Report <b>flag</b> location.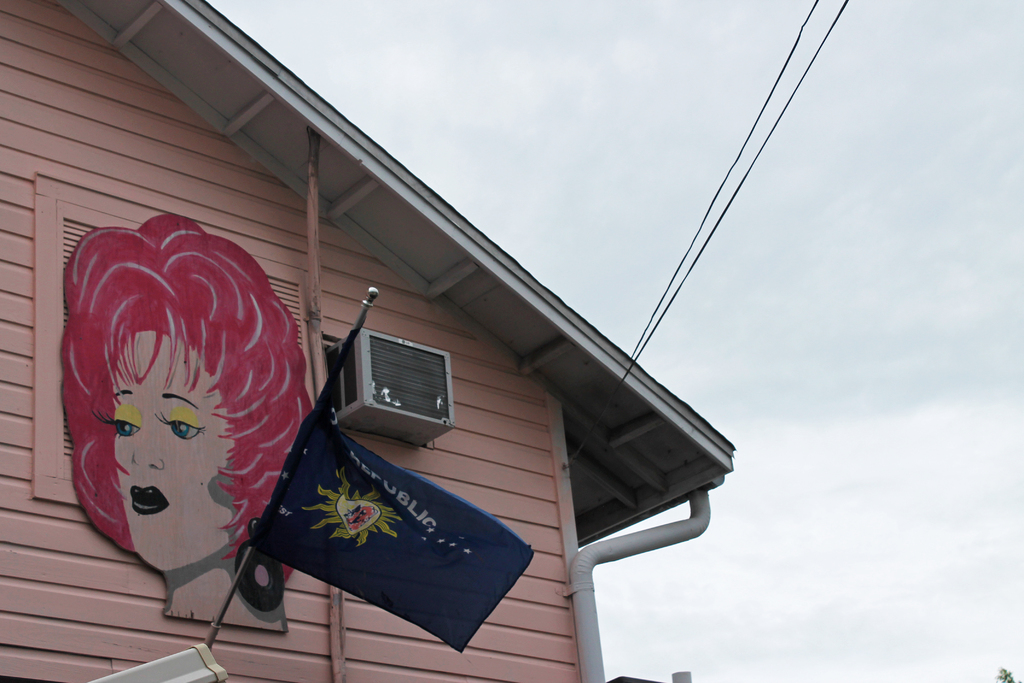
Report: (x1=235, y1=407, x2=541, y2=668).
